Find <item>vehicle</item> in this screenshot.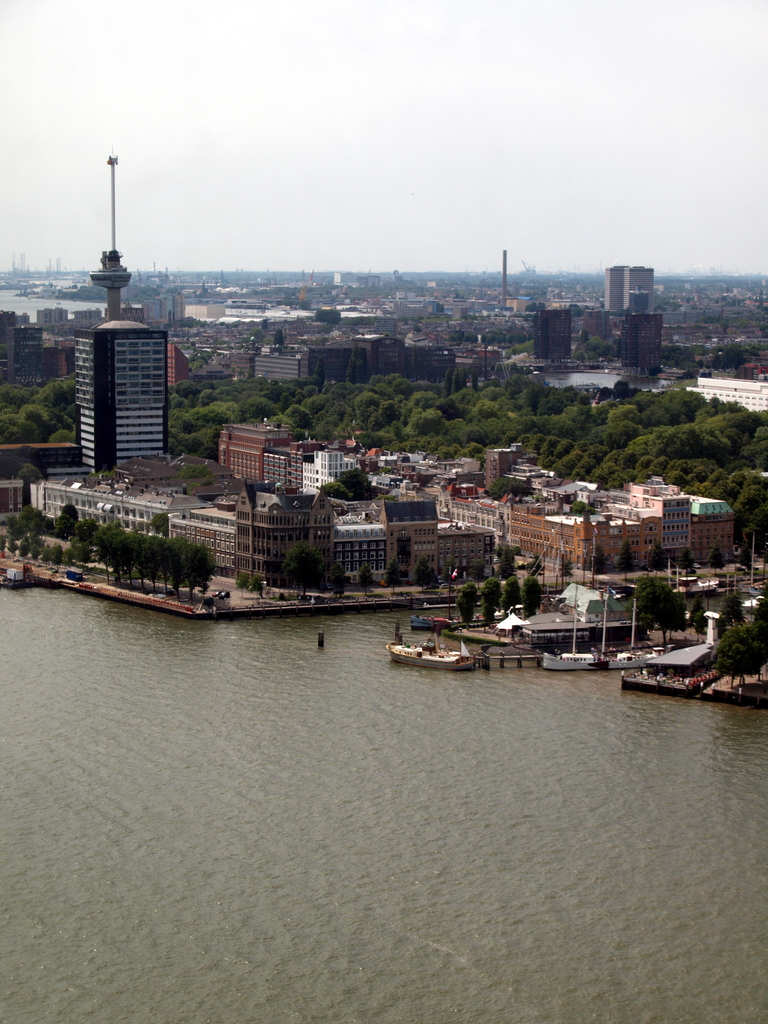
The bounding box for <item>vehicle</item> is select_region(387, 640, 478, 673).
